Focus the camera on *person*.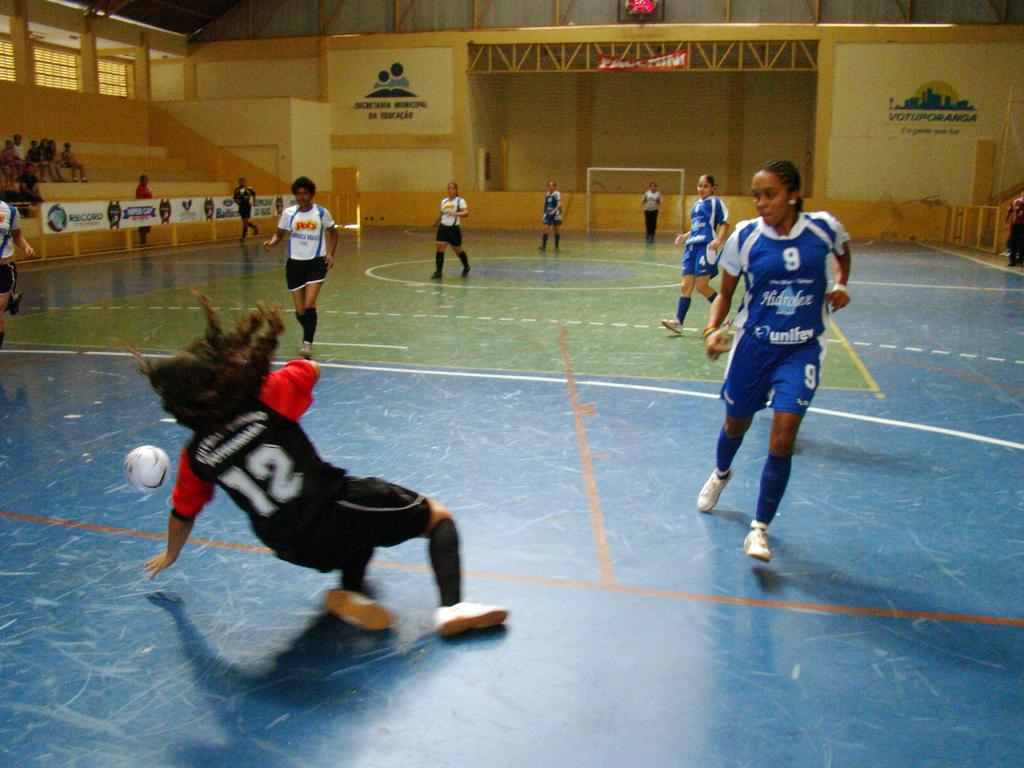
Focus region: pyautogui.locateOnScreen(637, 180, 662, 239).
